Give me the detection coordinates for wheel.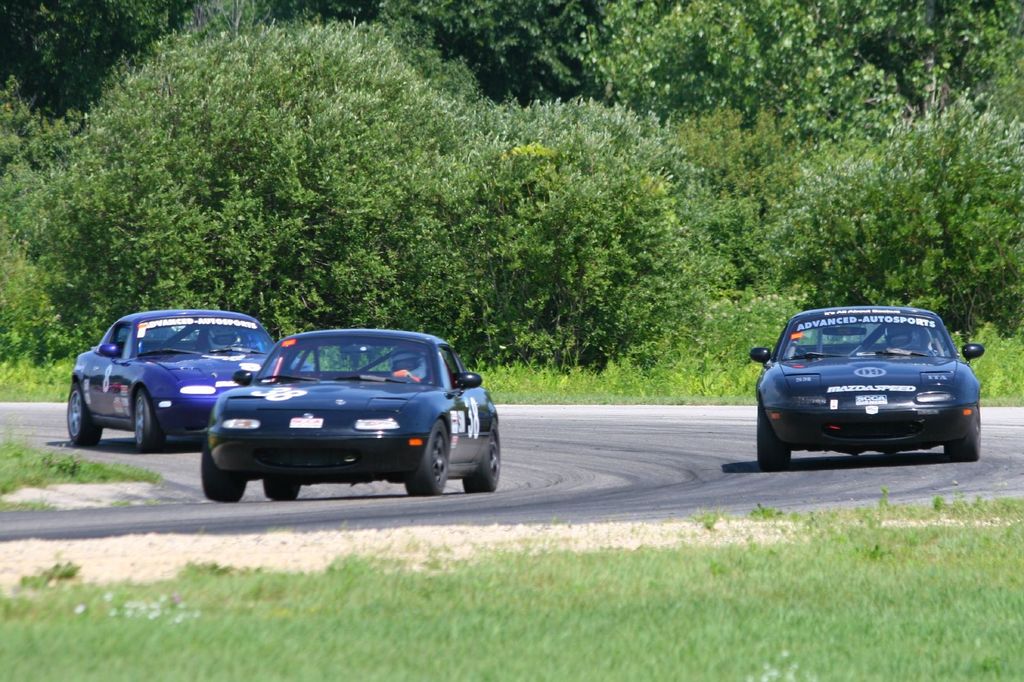
<box>70,386,98,442</box>.
